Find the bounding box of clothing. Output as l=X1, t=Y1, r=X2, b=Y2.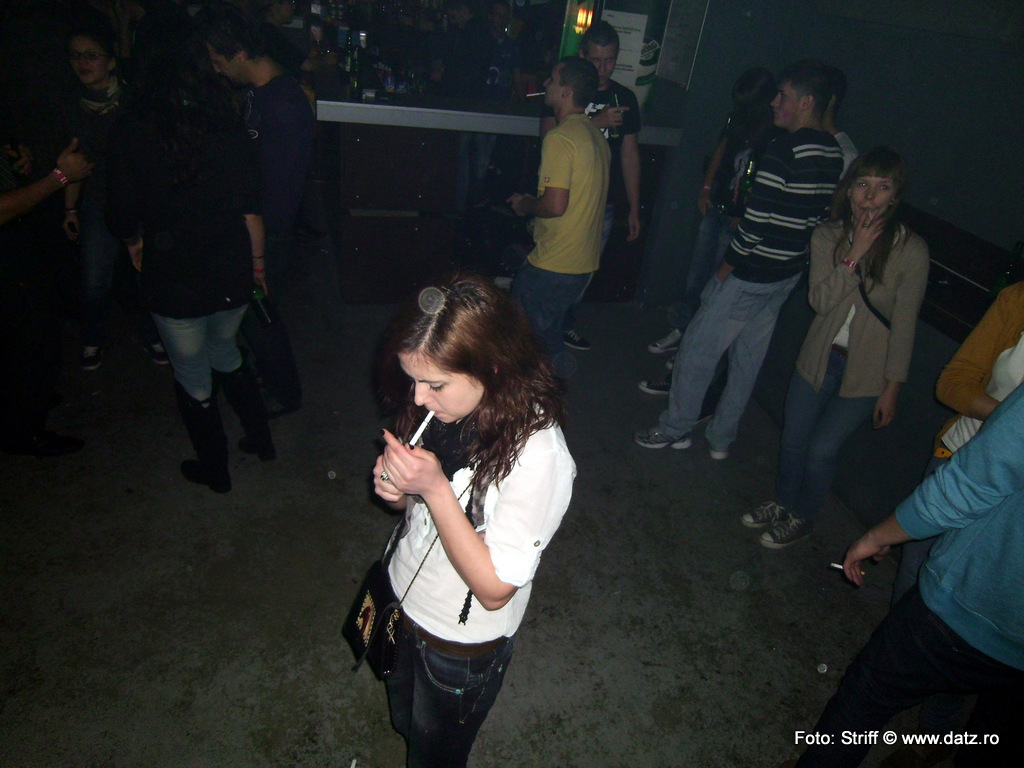
l=354, t=364, r=561, b=726.
